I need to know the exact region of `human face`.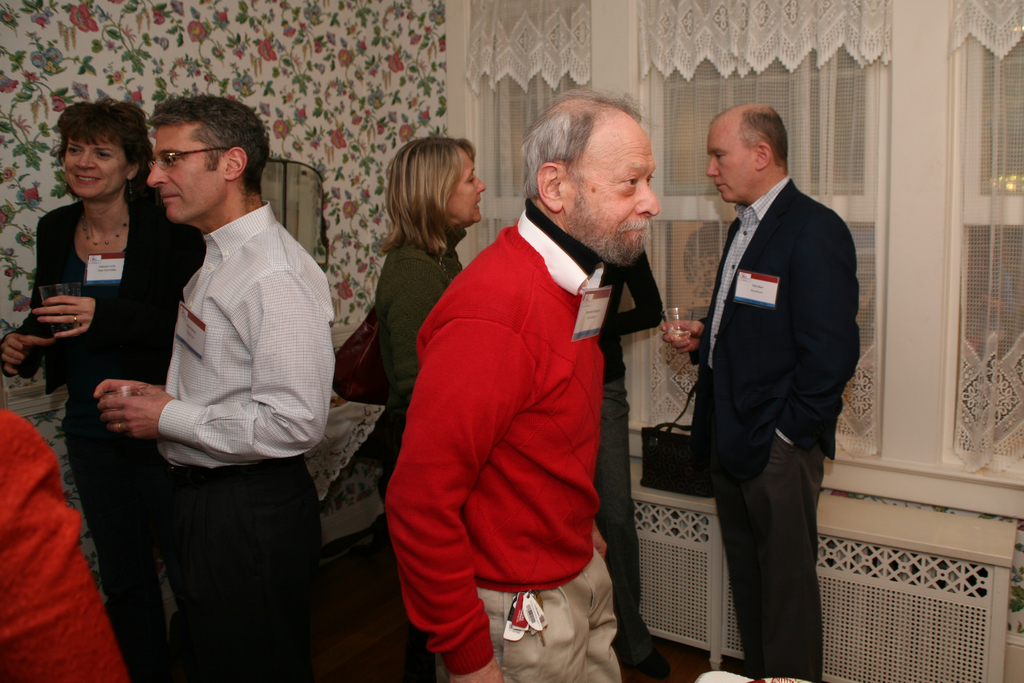
Region: pyautogui.locateOnScreen(707, 118, 760, 199).
